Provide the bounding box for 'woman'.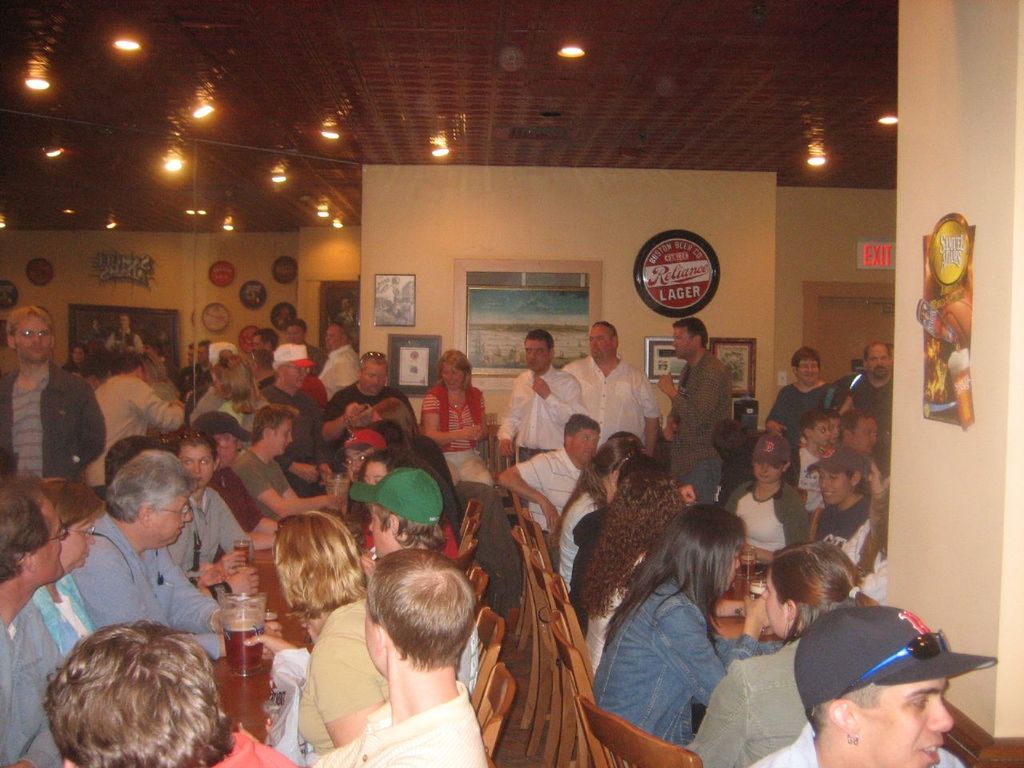
x1=170 y1=426 x2=251 y2=596.
